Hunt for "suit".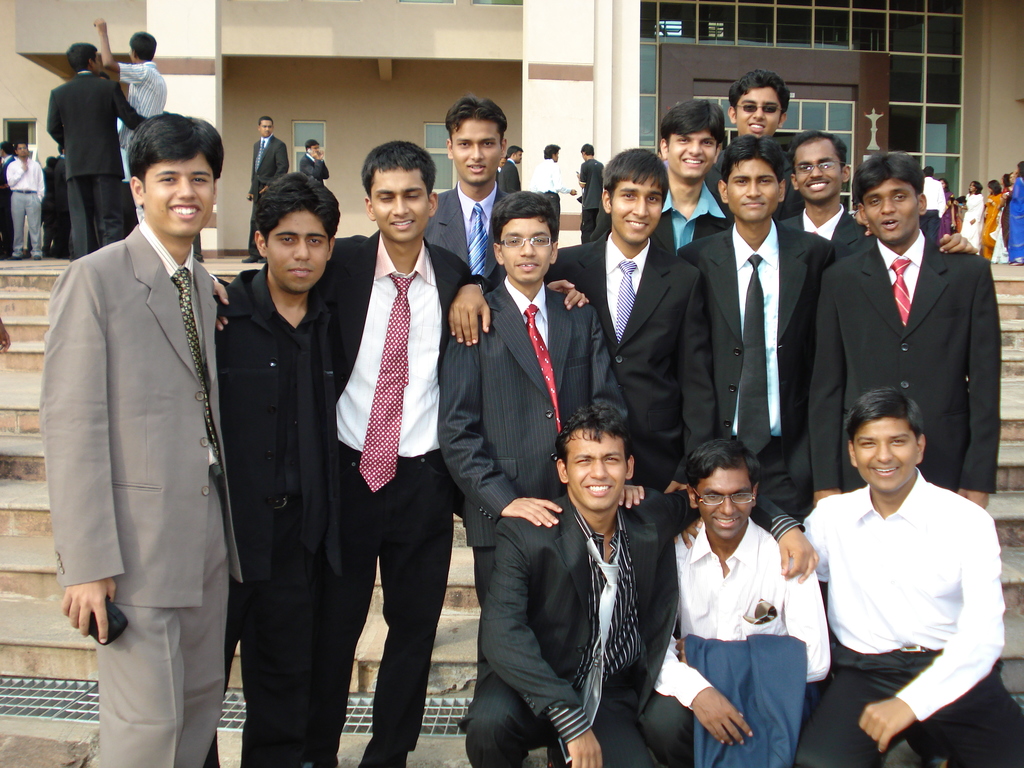
Hunted down at (294, 154, 325, 184).
